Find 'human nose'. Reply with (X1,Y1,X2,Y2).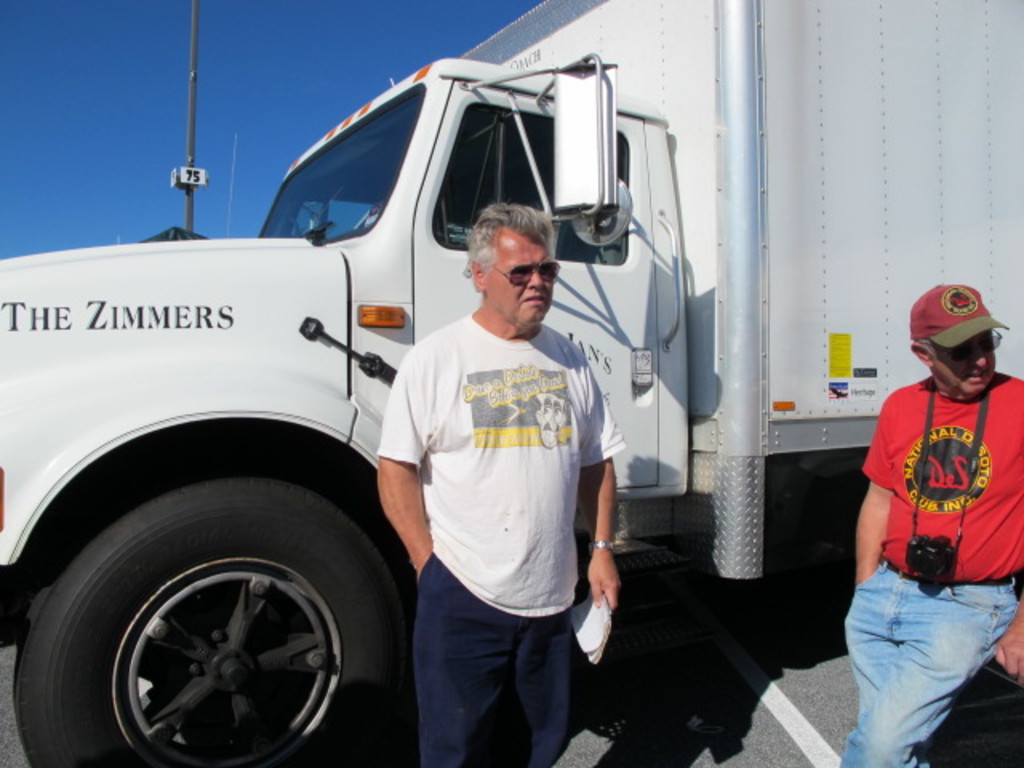
(970,342,992,366).
